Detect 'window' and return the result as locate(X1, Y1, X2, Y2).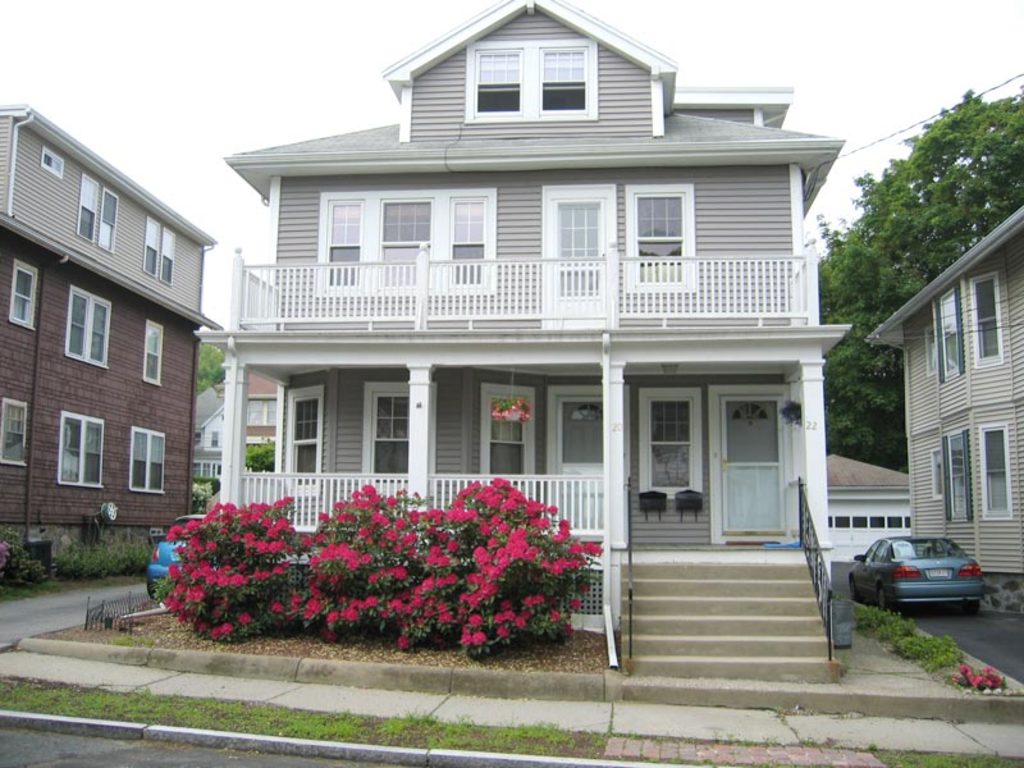
locate(477, 50, 527, 119).
